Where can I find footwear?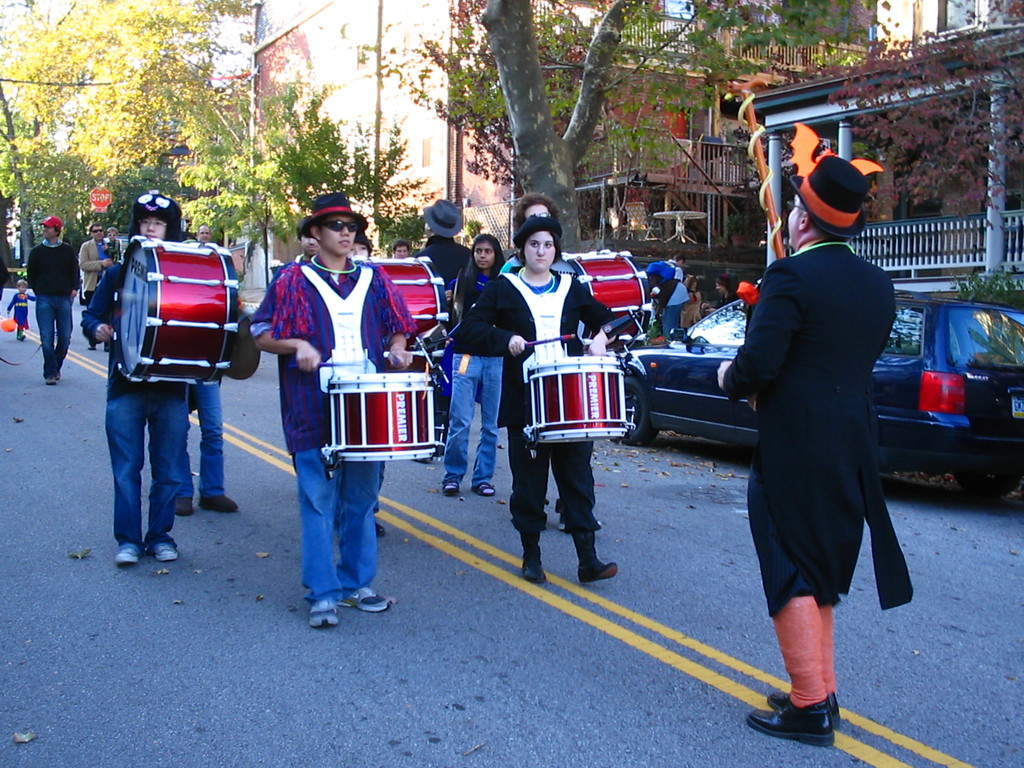
You can find it at locate(745, 694, 837, 746).
